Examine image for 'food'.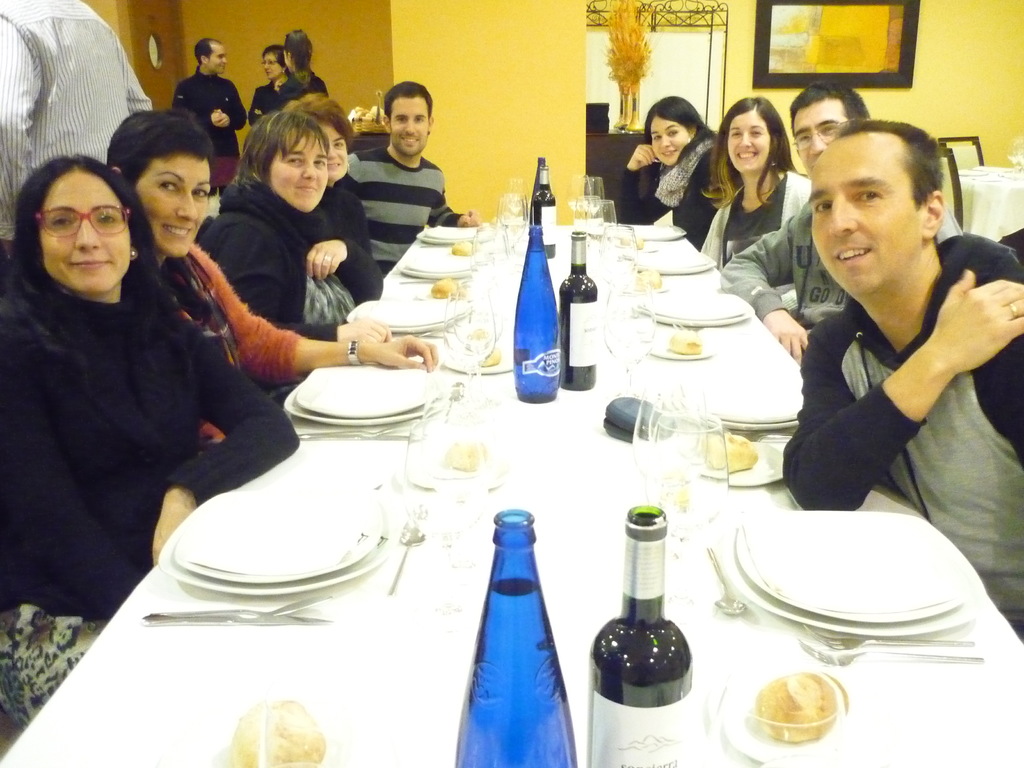
Examination result: crop(739, 669, 853, 740).
